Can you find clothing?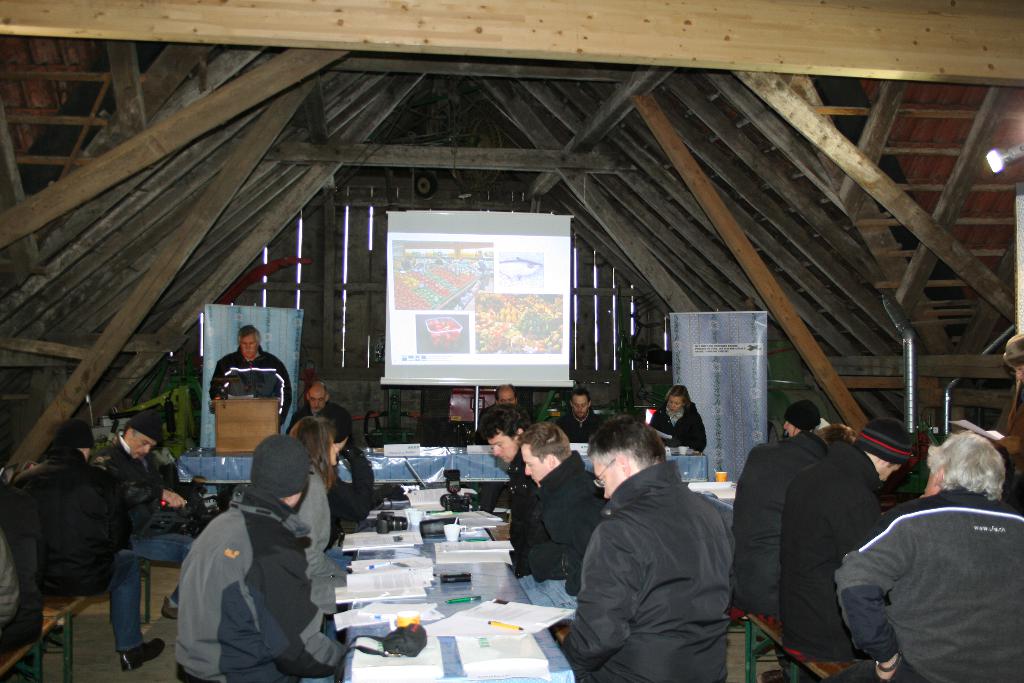
Yes, bounding box: 991:382:1023:488.
